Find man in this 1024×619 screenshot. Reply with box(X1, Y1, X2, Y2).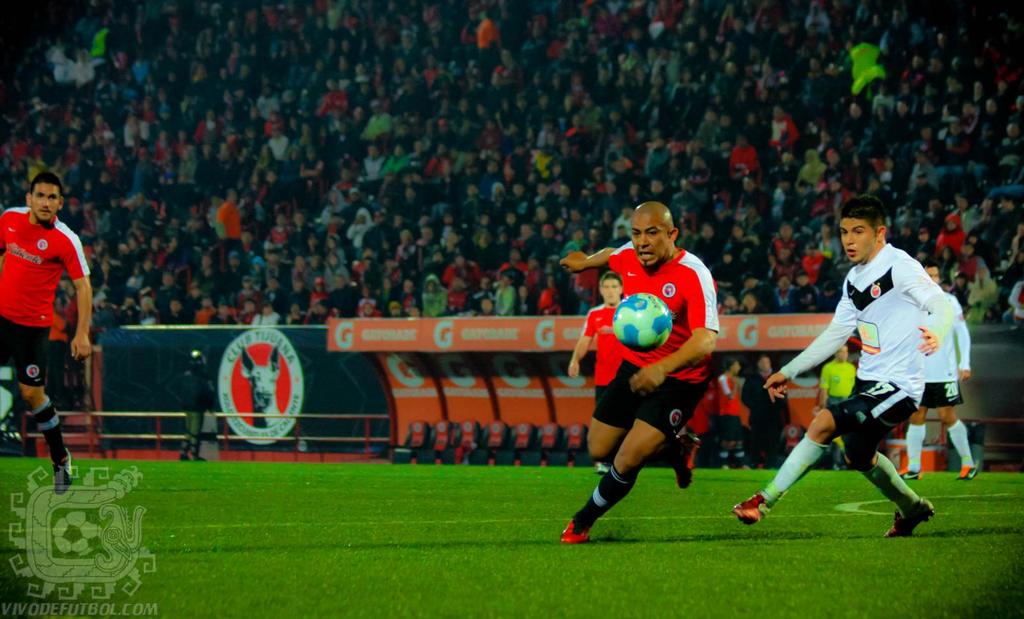
box(564, 273, 625, 475).
